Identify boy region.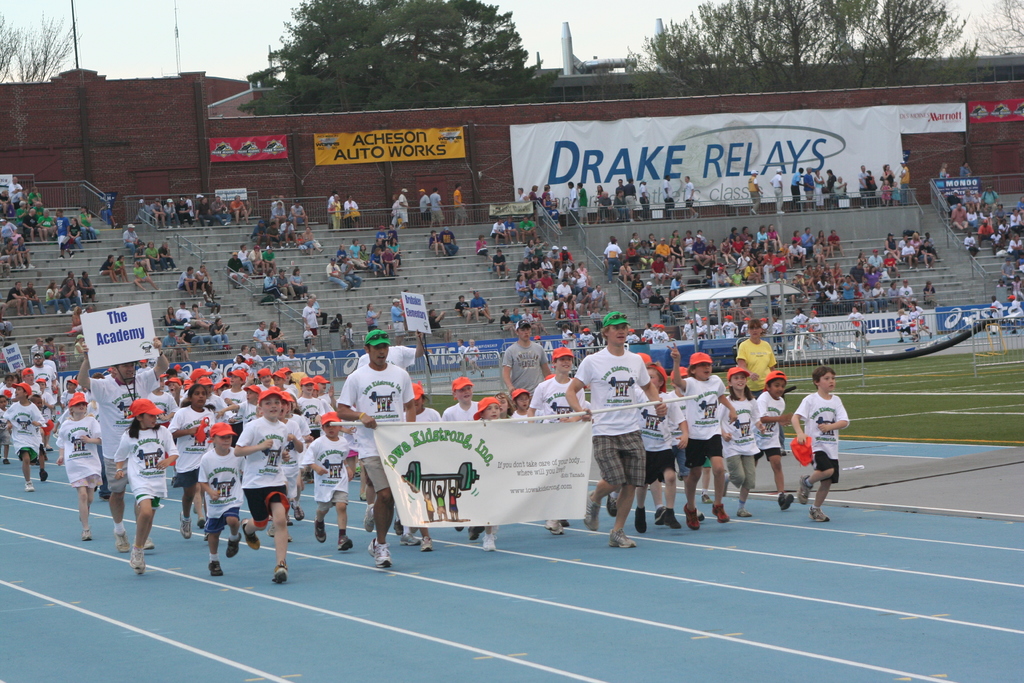
Region: [624,329,637,343].
